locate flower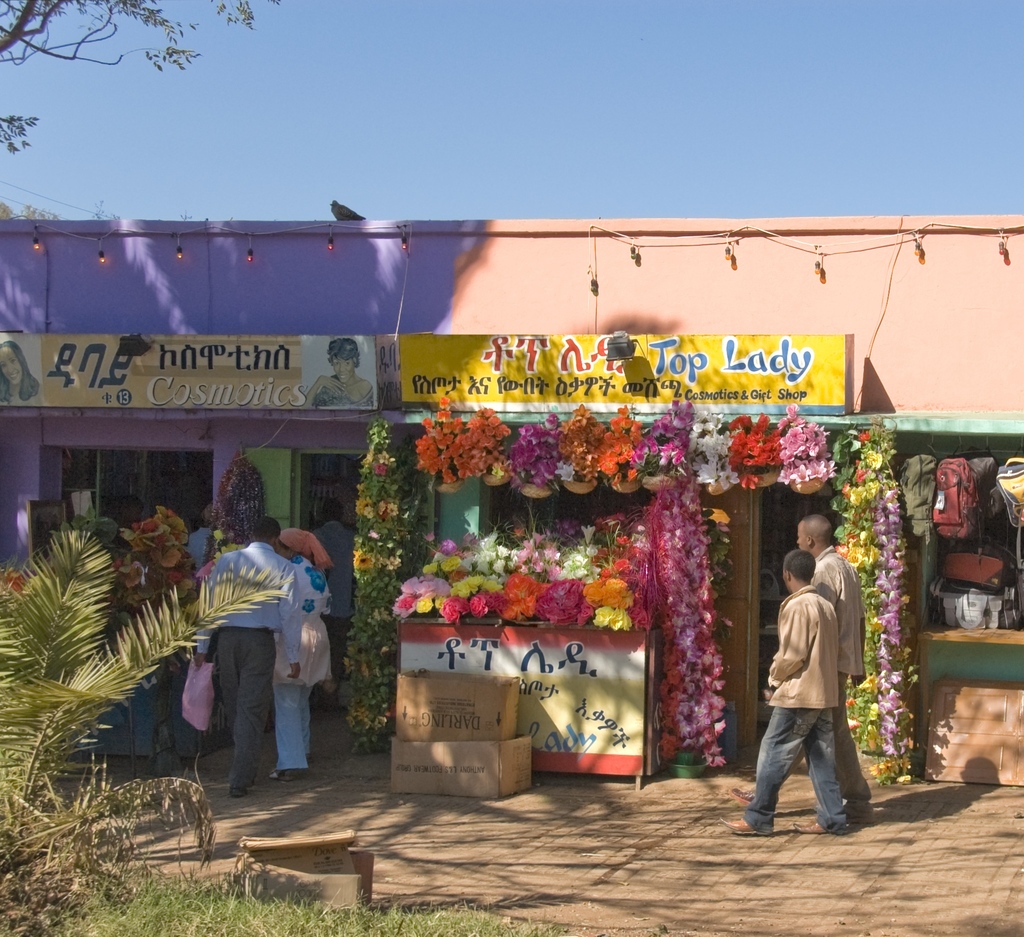
<box>353,491,374,521</box>
